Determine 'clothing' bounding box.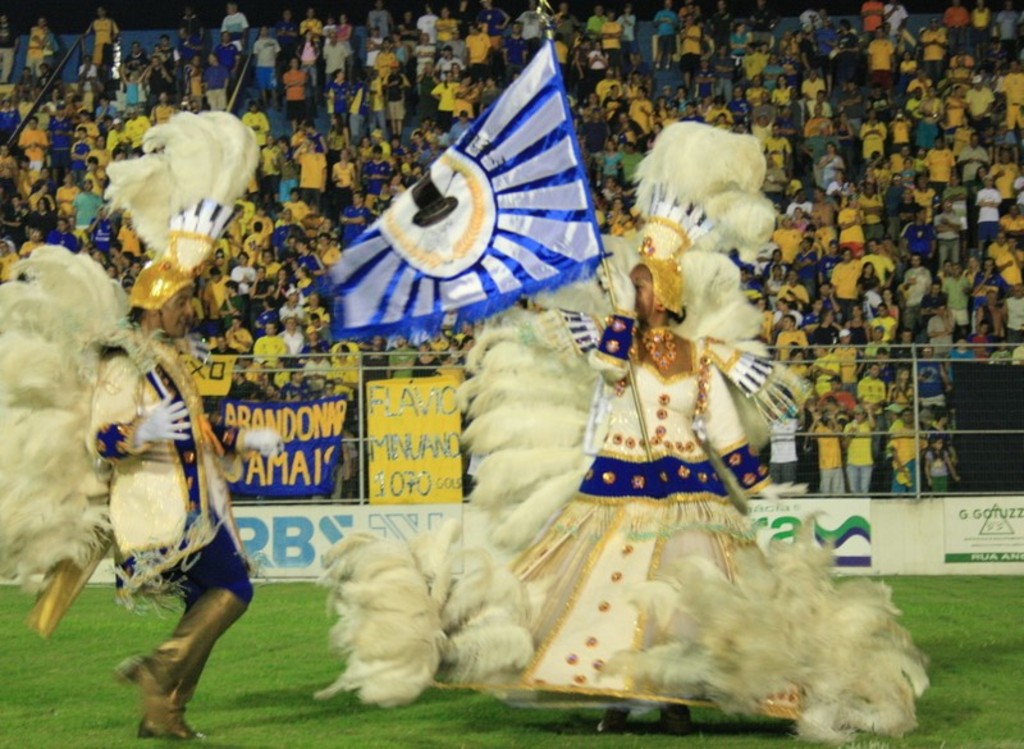
Determined: [234,265,250,305].
